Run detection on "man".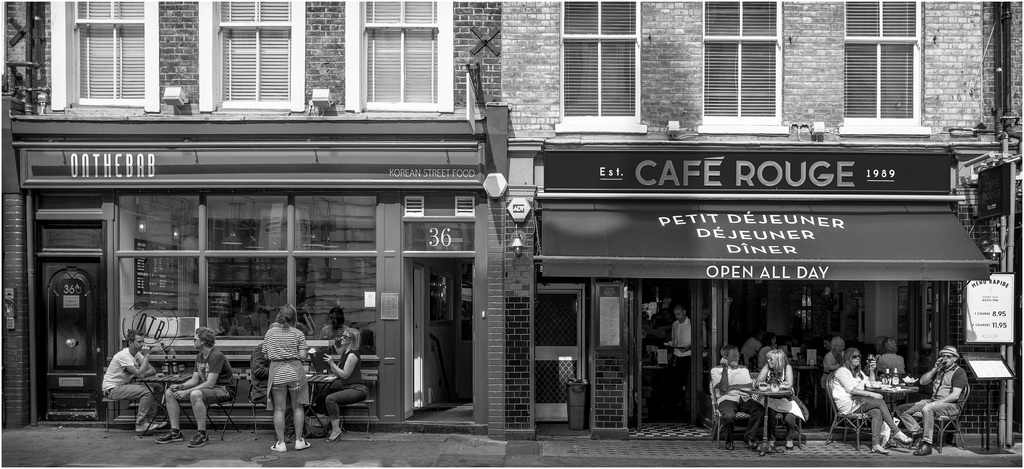
Result: [x1=106, y1=330, x2=157, y2=435].
